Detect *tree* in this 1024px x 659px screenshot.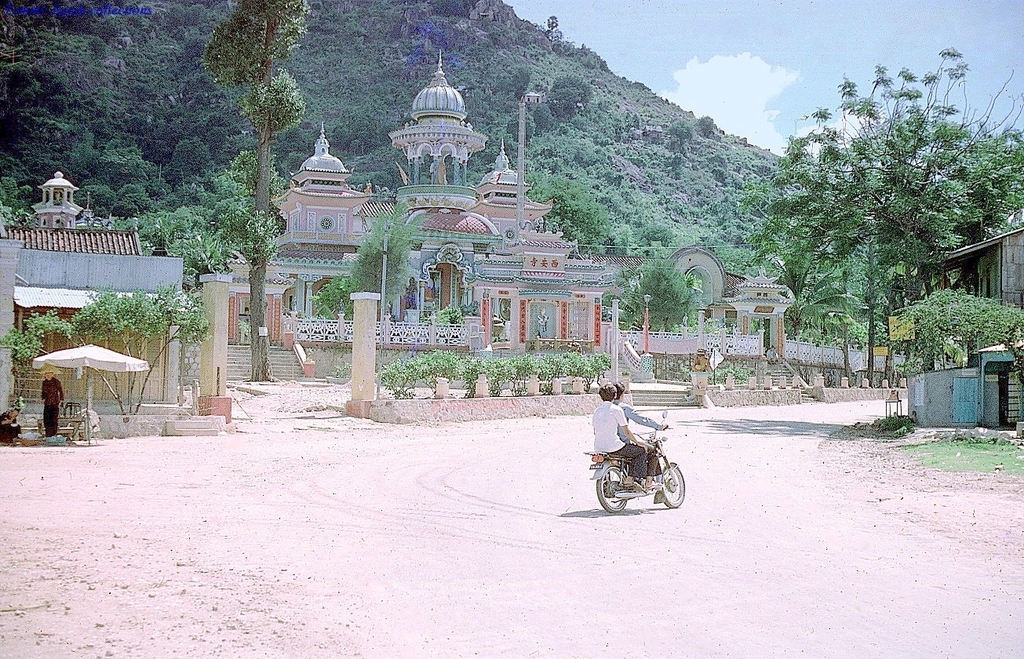
Detection: <bbox>599, 260, 704, 340</bbox>.
